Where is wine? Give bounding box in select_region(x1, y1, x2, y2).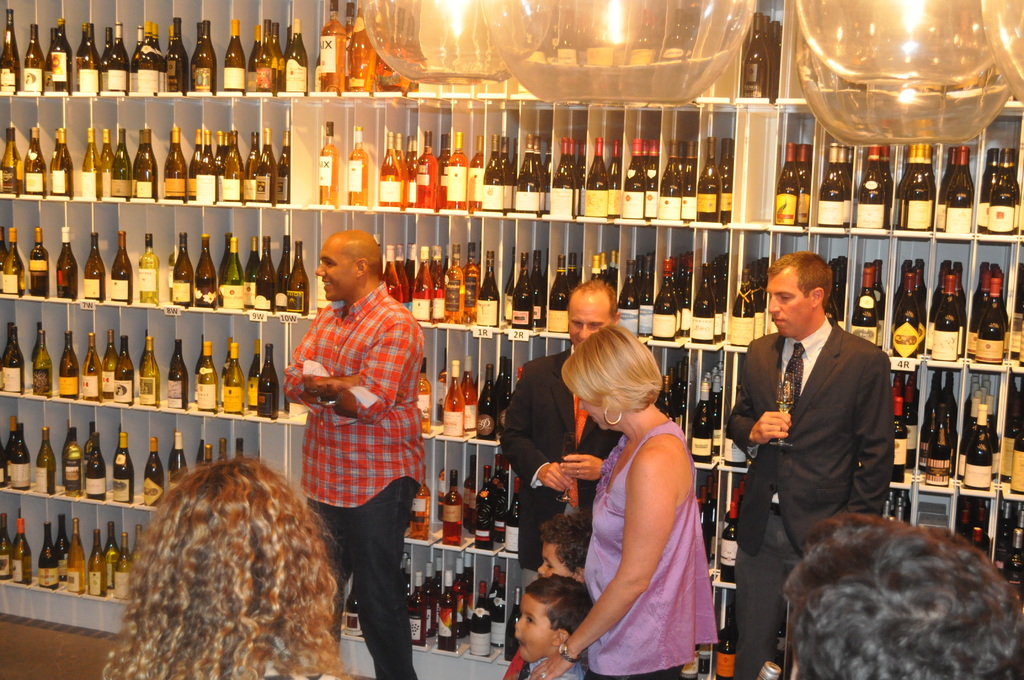
select_region(285, 394, 291, 409).
